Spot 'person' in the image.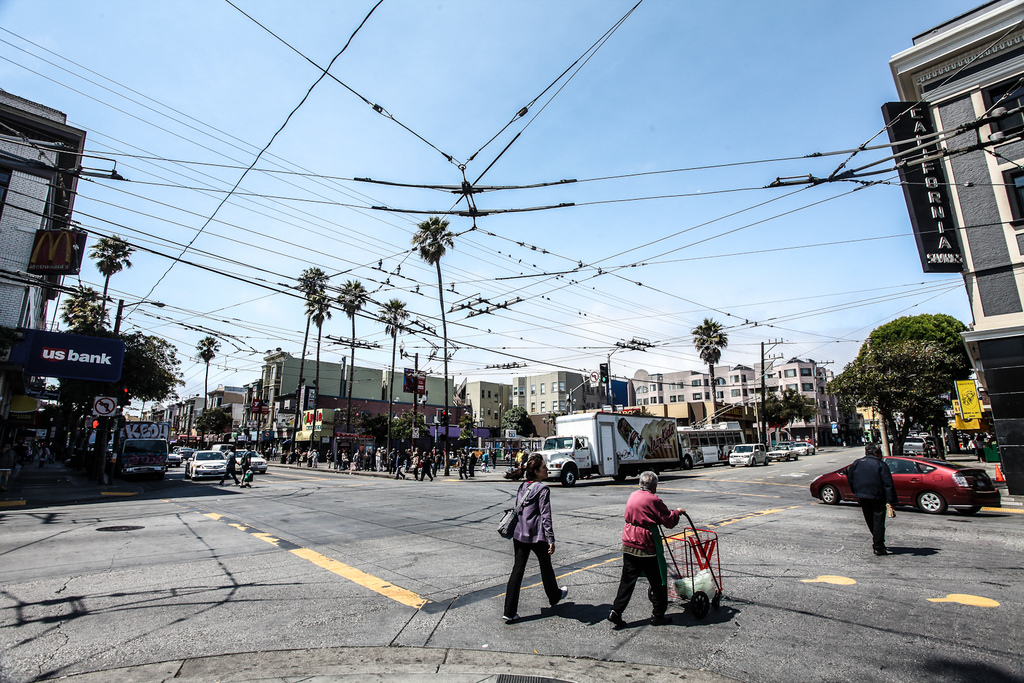
'person' found at left=838, top=442, right=895, bottom=558.
